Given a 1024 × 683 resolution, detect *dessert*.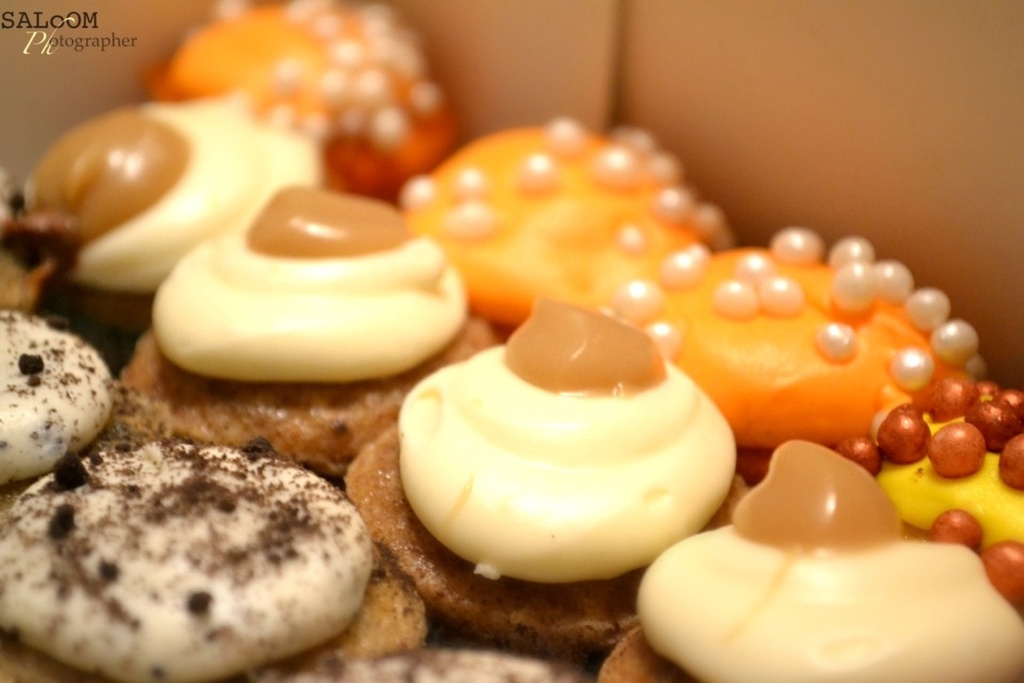
select_region(865, 372, 1015, 557).
